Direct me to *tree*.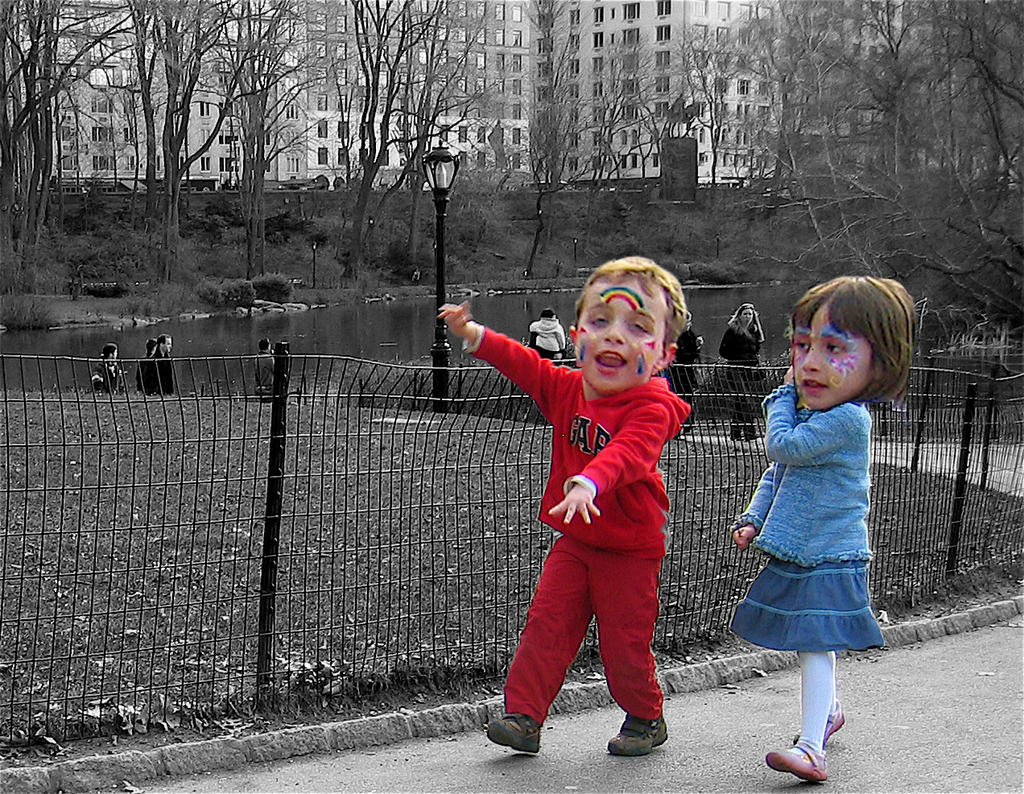
Direction: <box>0,0,128,281</box>.
